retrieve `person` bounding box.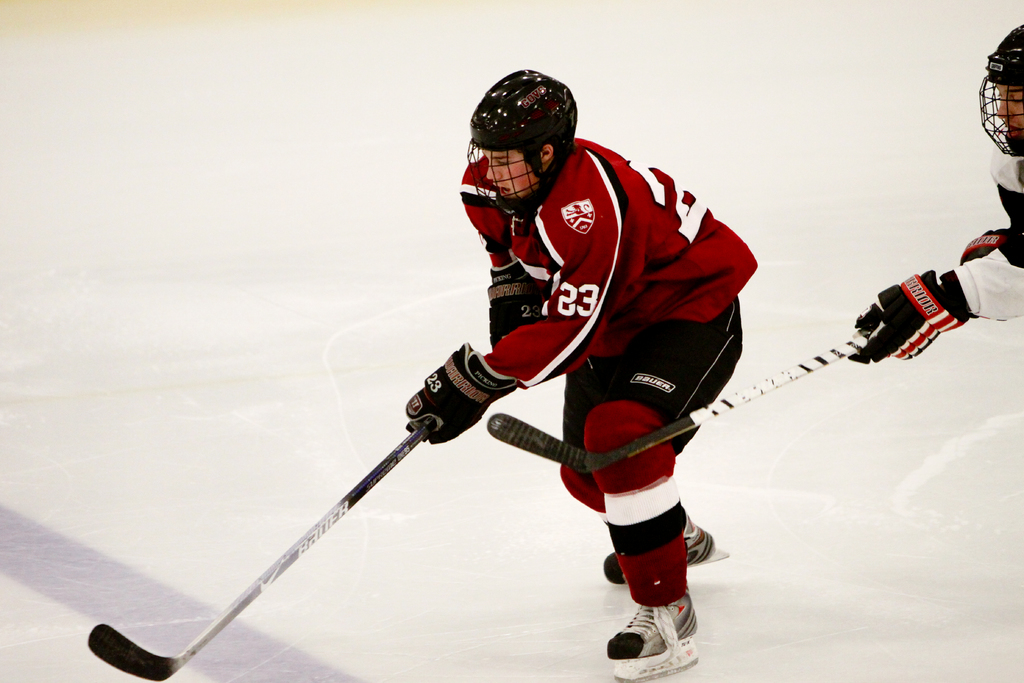
Bounding box: box=[844, 21, 1023, 357].
